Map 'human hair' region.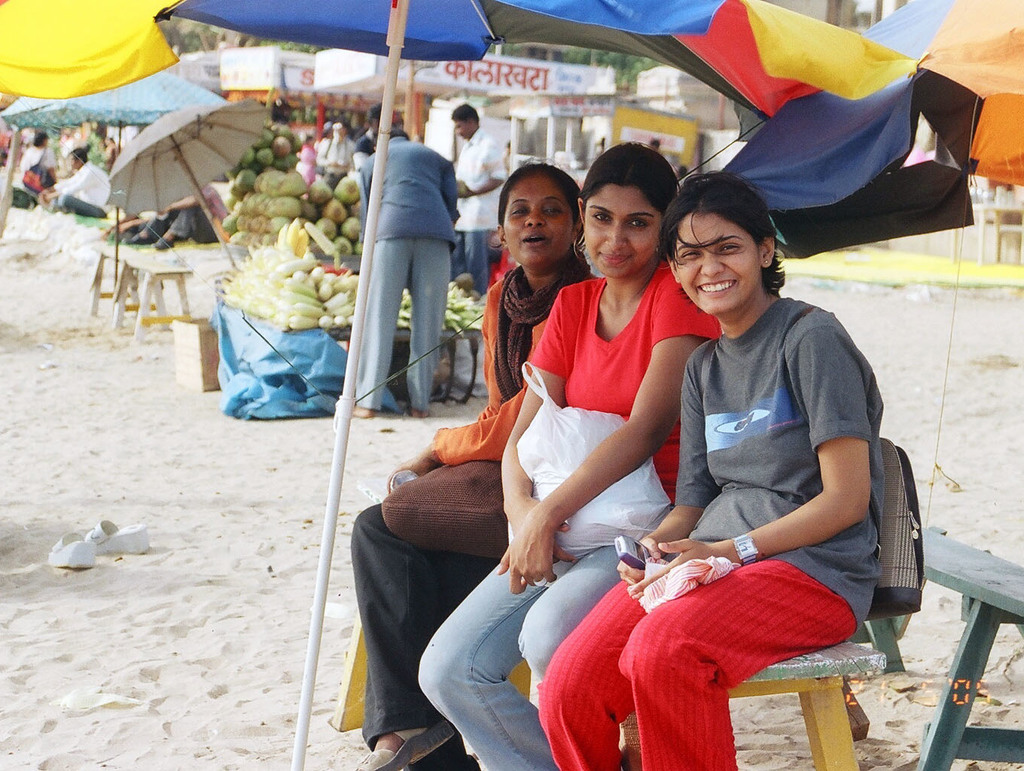
Mapped to (left=495, top=160, right=578, bottom=222).
